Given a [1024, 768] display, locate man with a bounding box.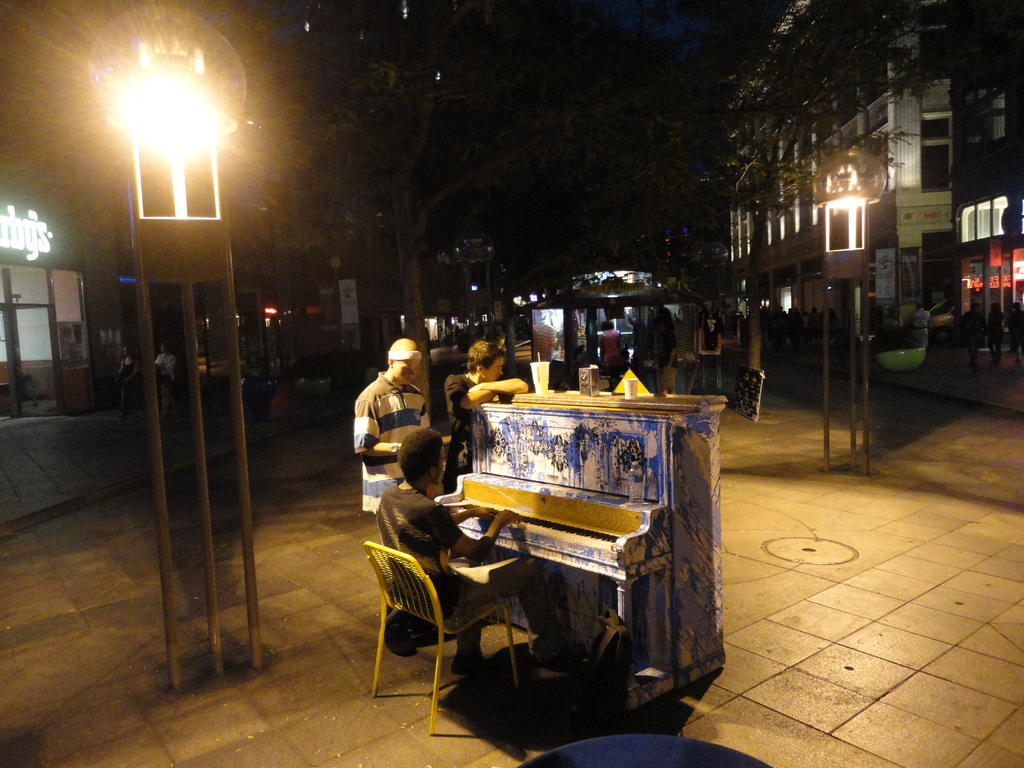
Located: (351,336,448,651).
